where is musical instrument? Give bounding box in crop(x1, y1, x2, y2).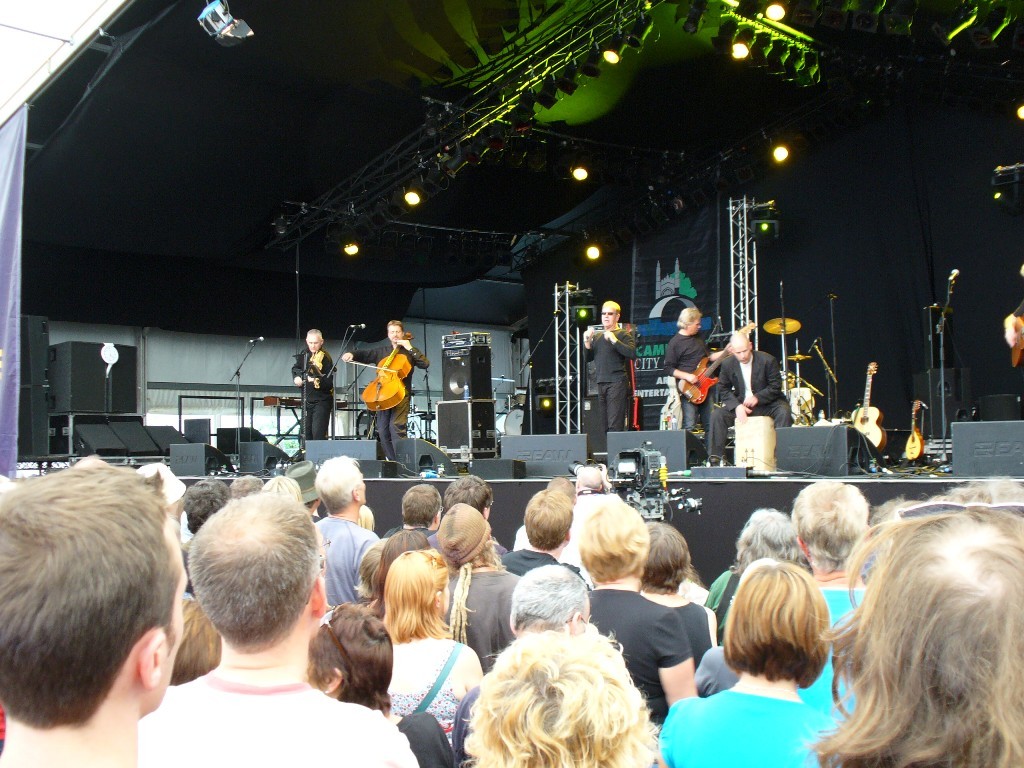
crop(847, 361, 887, 457).
